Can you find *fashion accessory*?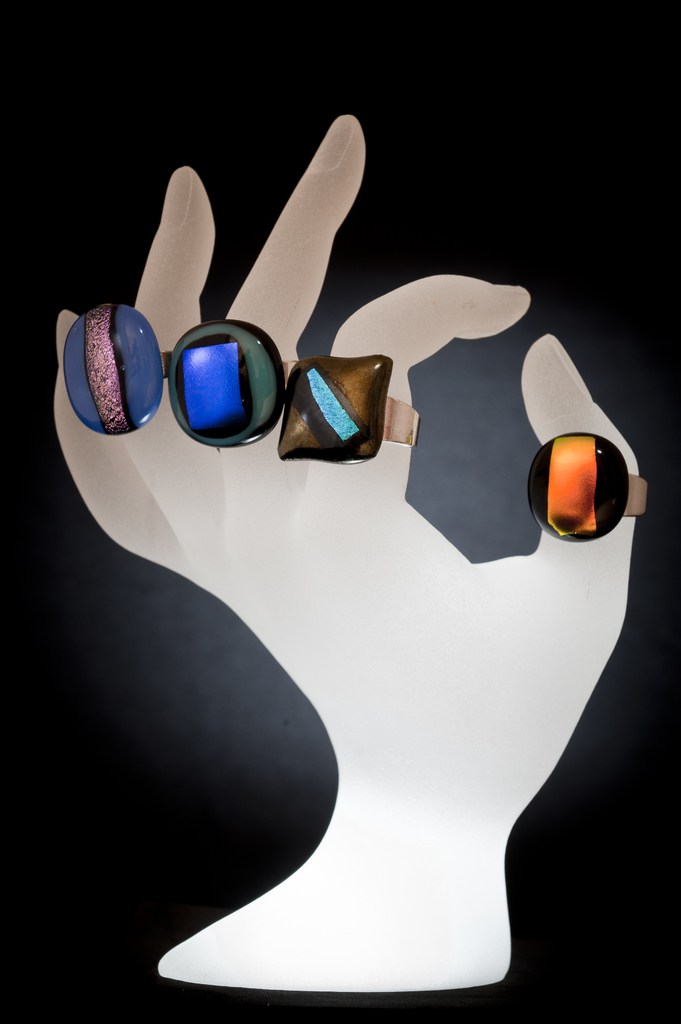
Yes, bounding box: bbox(527, 440, 655, 543).
